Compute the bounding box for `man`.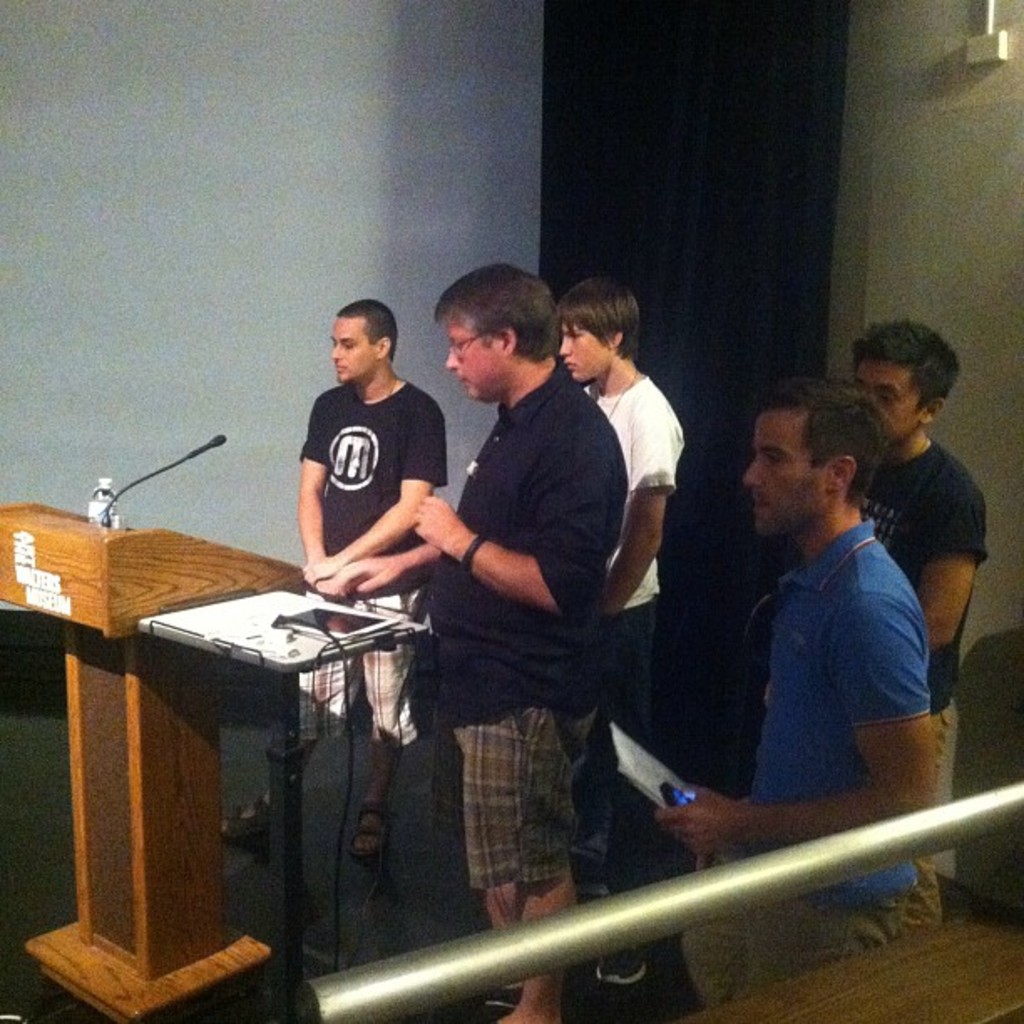
crop(294, 291, 432, 664).
